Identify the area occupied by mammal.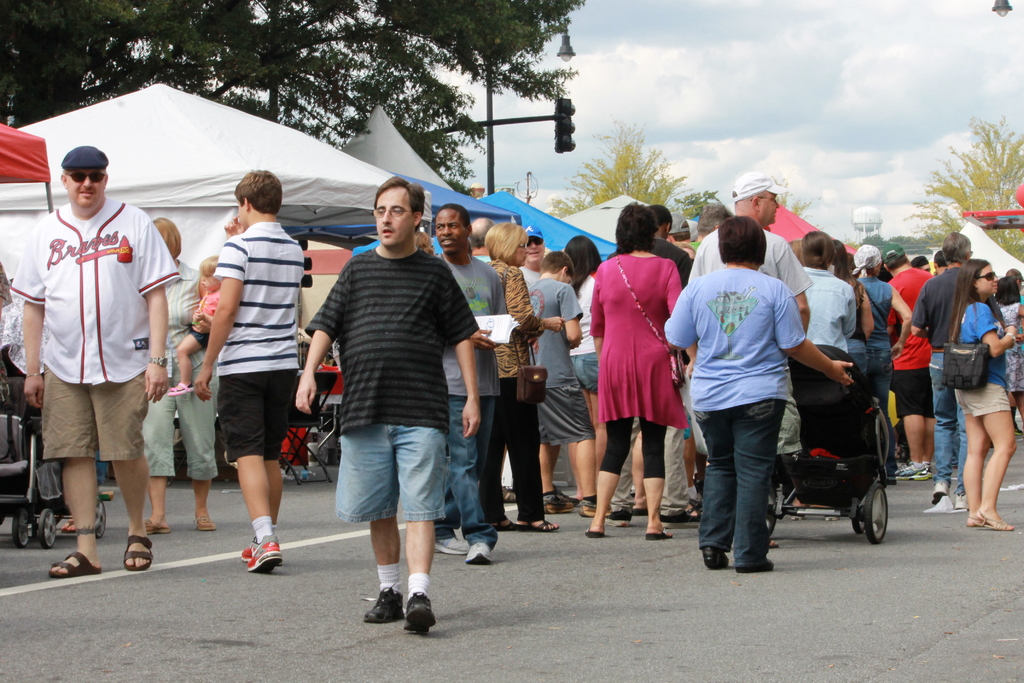
Area: left=567, top=233, right=604, bottom=454.
